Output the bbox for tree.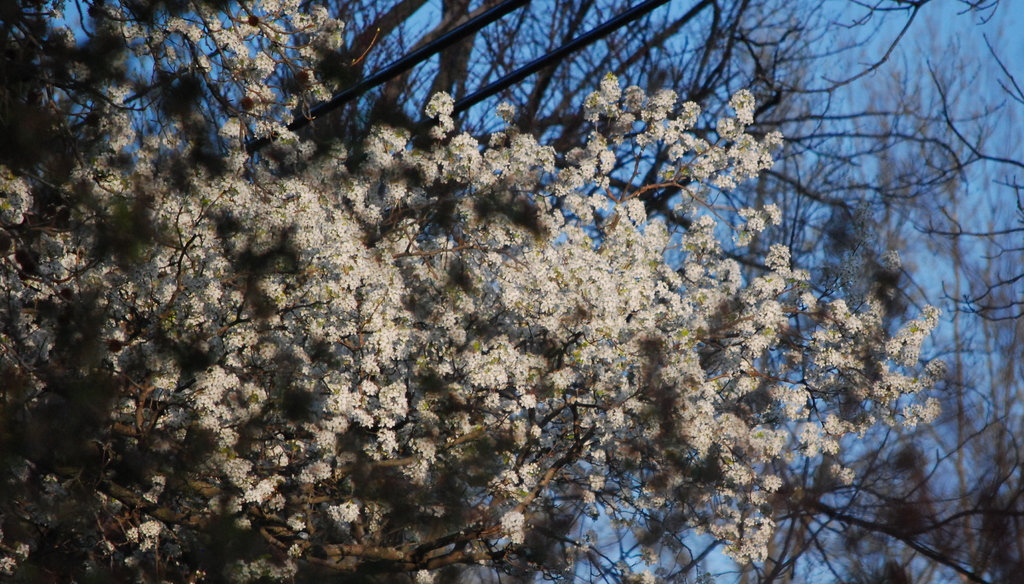
bbox=(0, 0, 948, 583).
